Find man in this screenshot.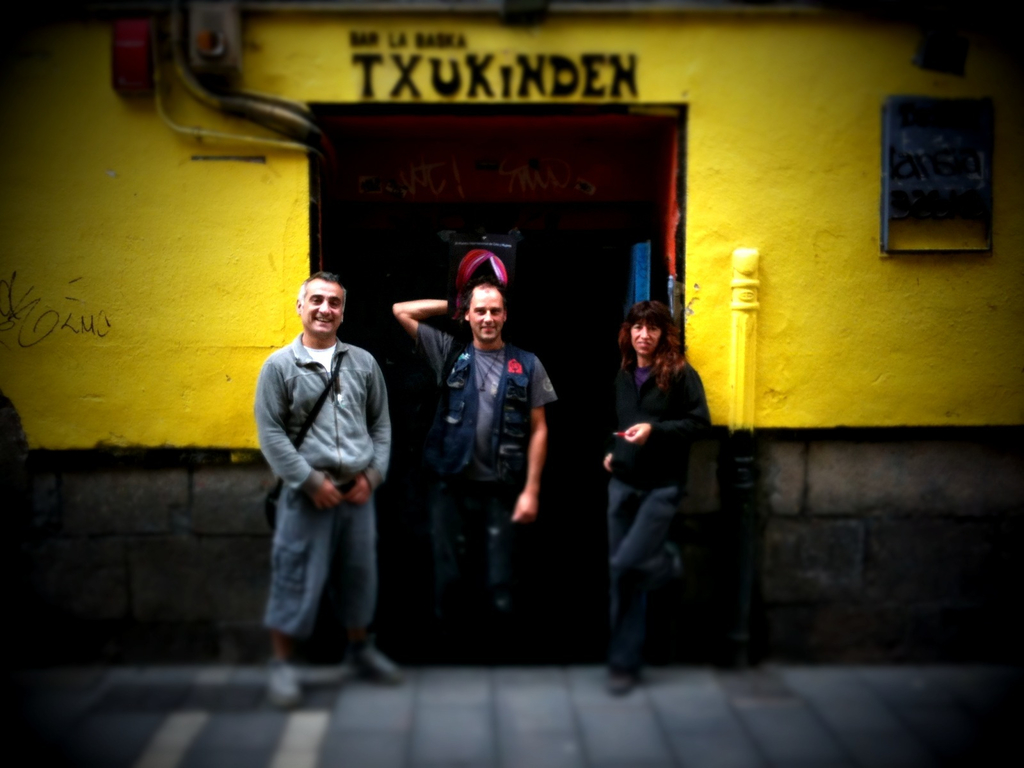
The bounding box for man is (387,278,566,668).
